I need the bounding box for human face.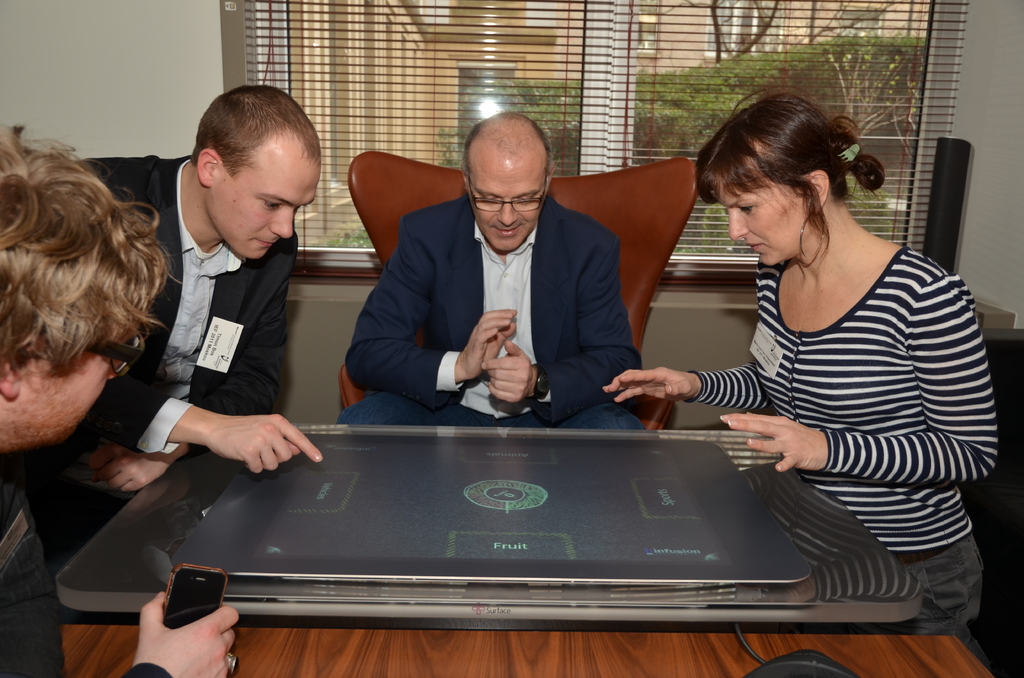
Here it is: {"left": 213, "top": 149, "right": 317, "bottom": 266}.
